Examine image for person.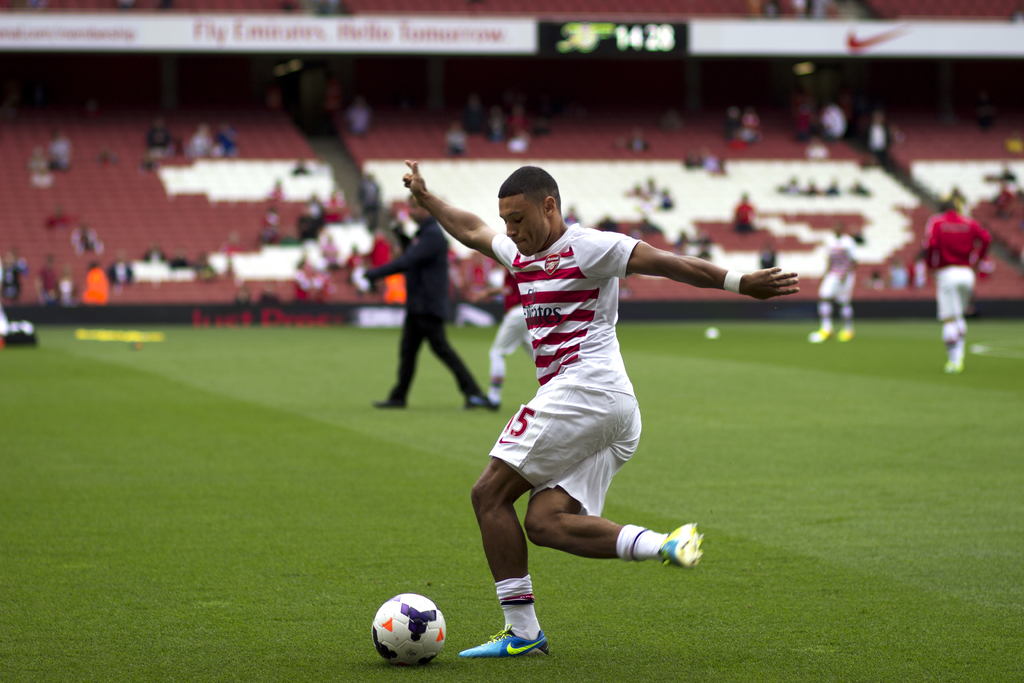
Examination result: BBox(464, 267, 535, 412).
